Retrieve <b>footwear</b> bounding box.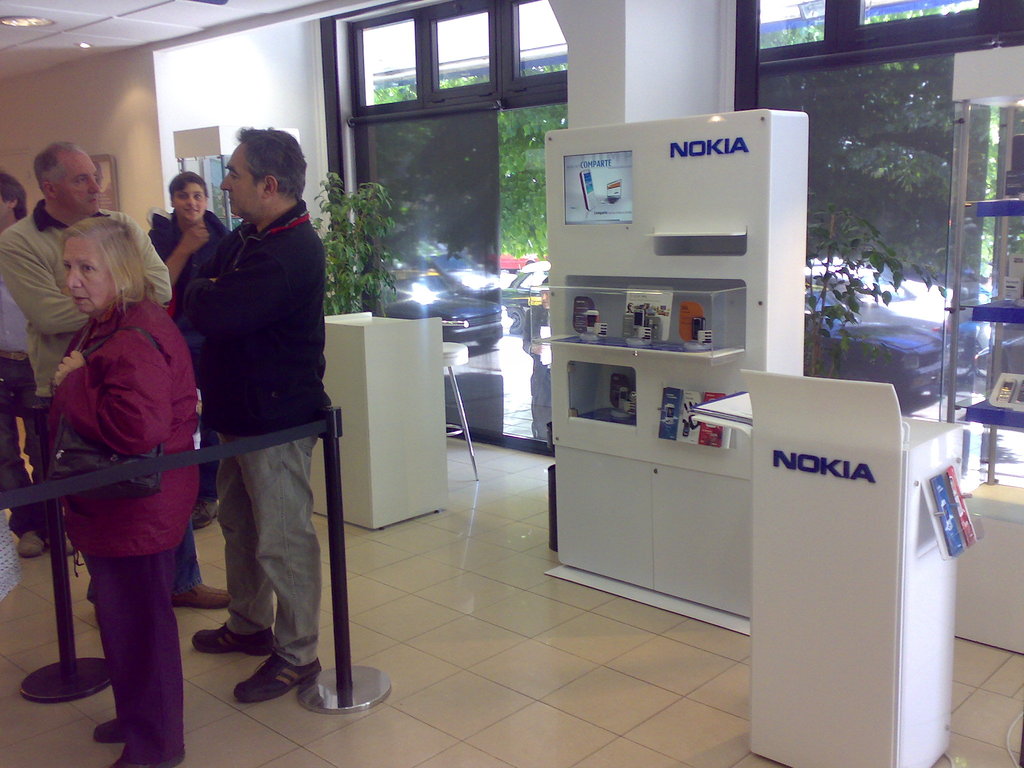
Bounding box: detection(191, 499, 218, 528).
